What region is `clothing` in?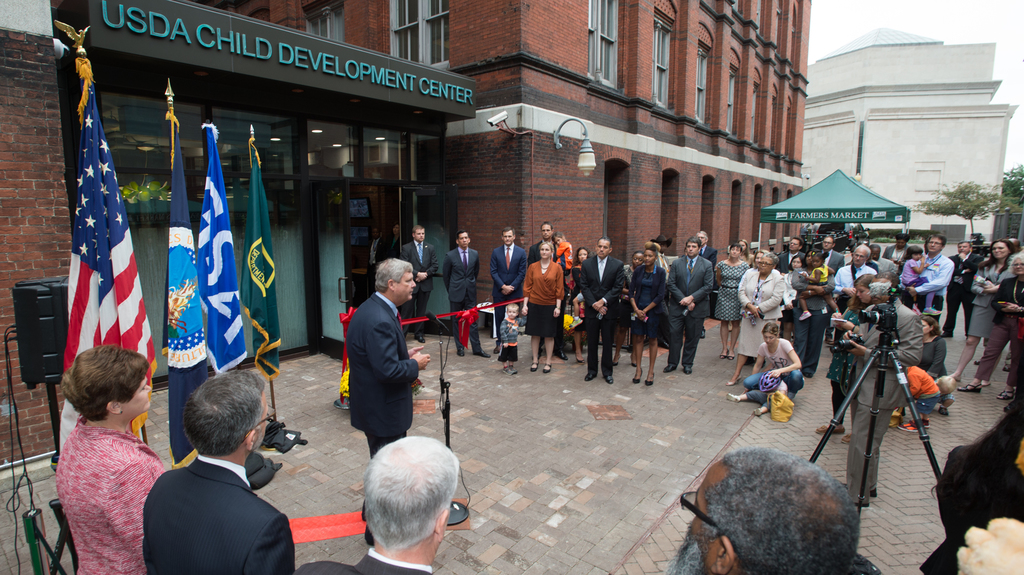
detection(500, 319, 525, 362).
